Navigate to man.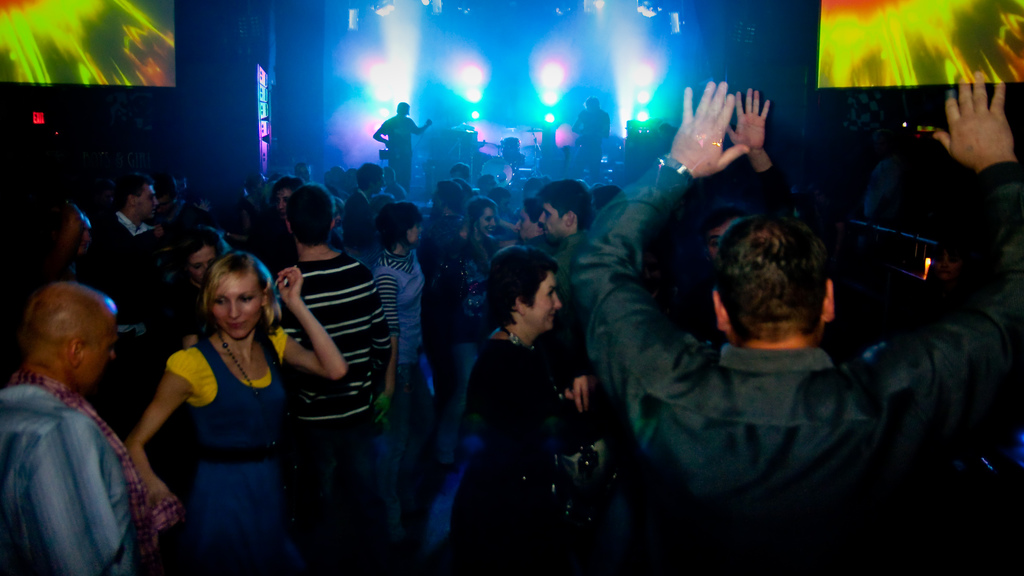
Navigation target: <bbox>660, 122, 684, 140</bbox>.
